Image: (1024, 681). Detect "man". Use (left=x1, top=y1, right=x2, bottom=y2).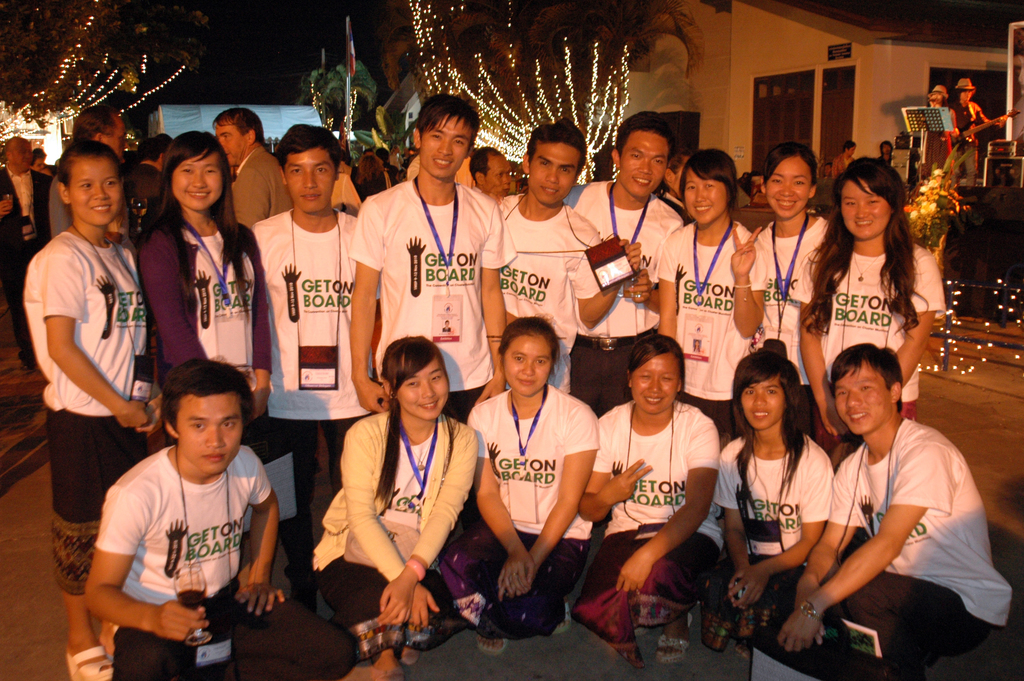
(left=212, top=108, right=294, bottom=234).
